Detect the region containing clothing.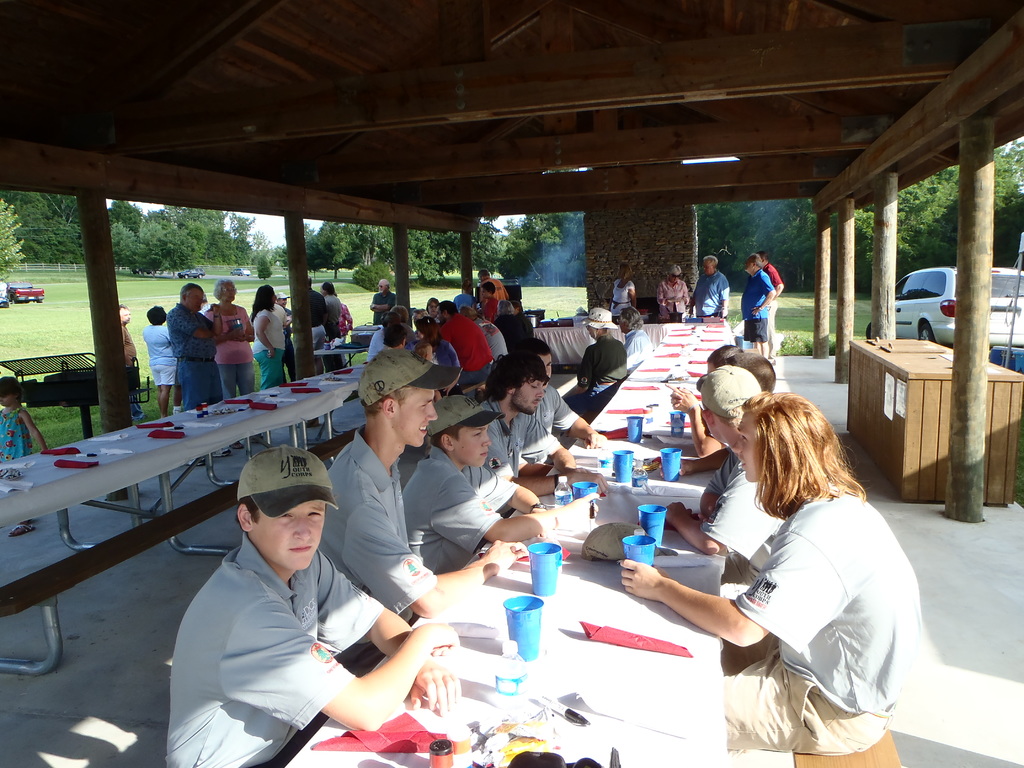
BBox(520, 387, 587, 479).
